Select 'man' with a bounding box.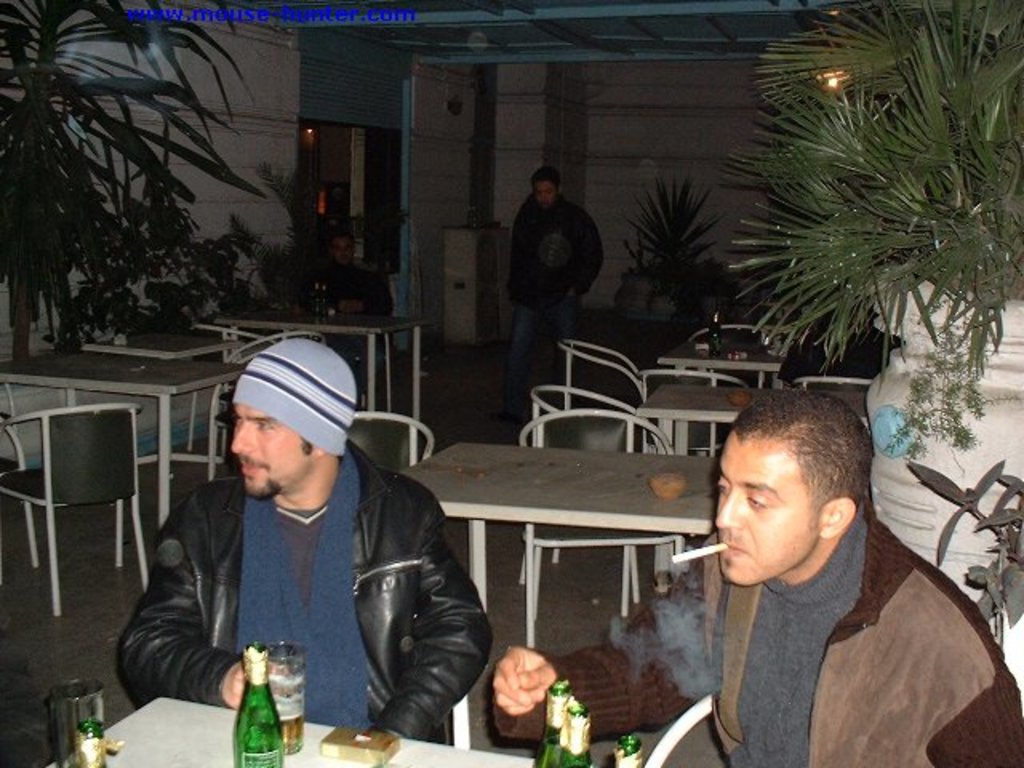
BBox(91, 341, 434, 757).
